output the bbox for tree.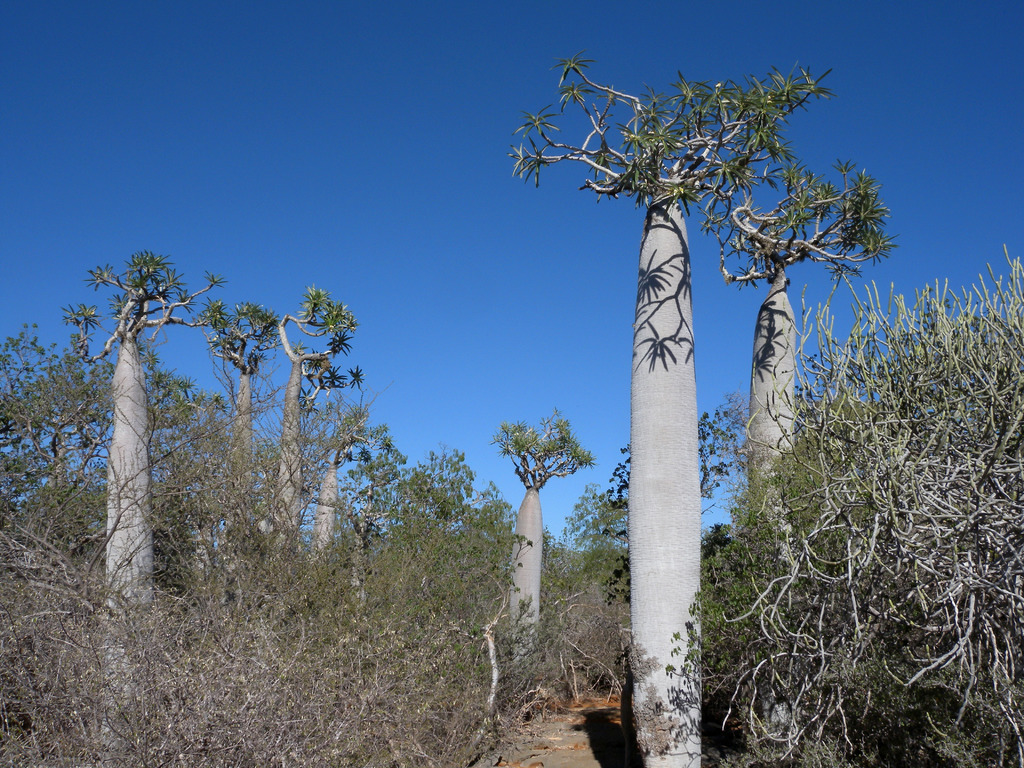
crop(303, 385, 386, 583).
